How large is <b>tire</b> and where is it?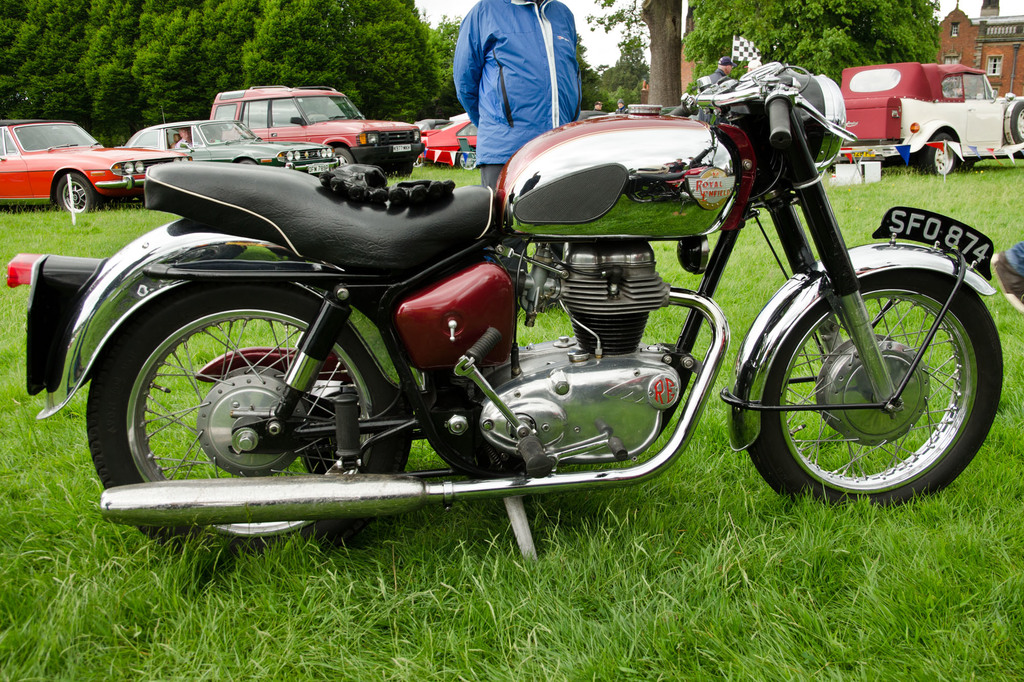
Bounding box: {"left": 58, "top": 175, "right": 93, "bottom": 215}.
